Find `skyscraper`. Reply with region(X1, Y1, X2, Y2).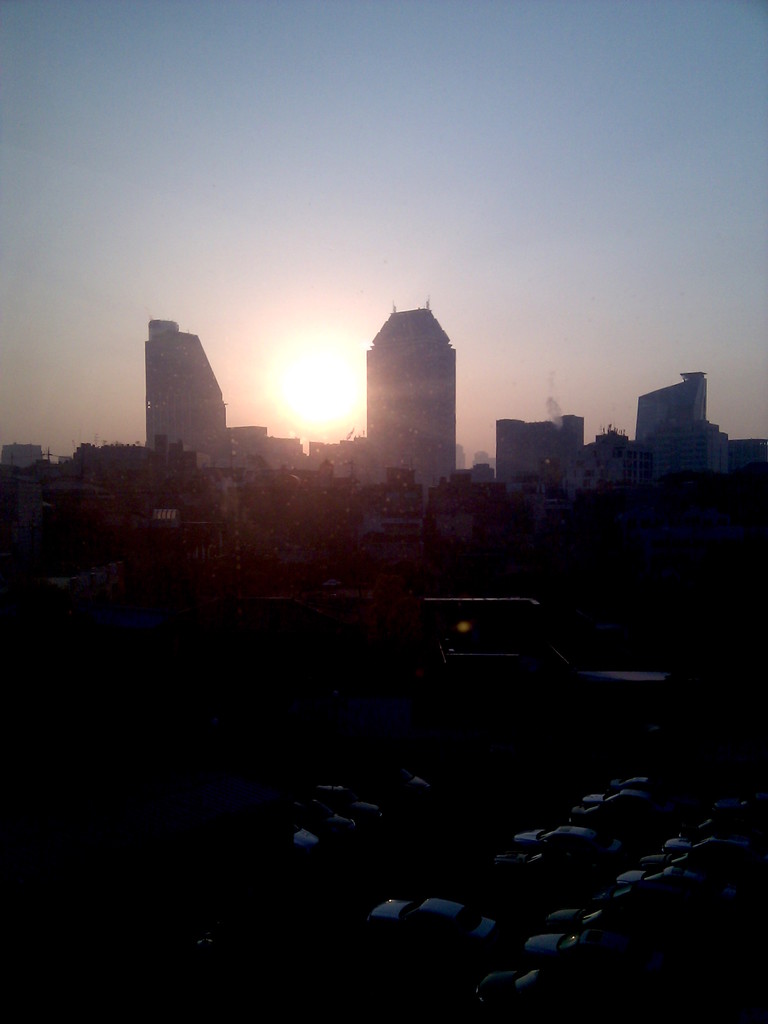
region(360, 301, 467, 497).
